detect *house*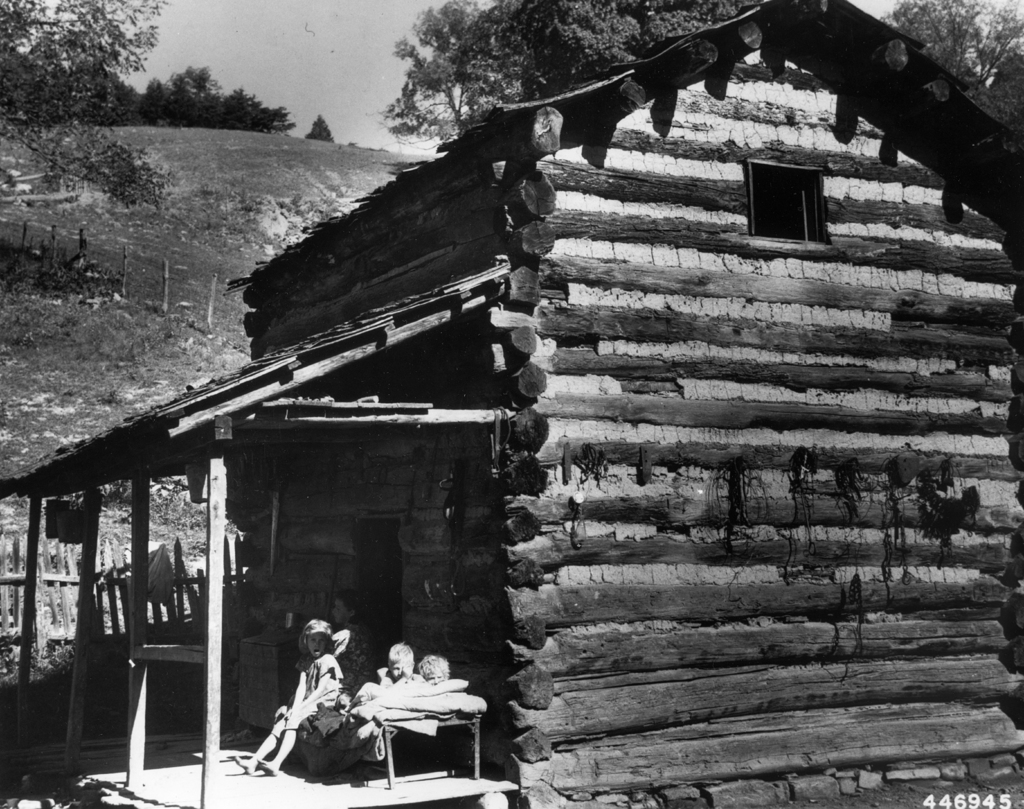
(0,0,1023,808)
